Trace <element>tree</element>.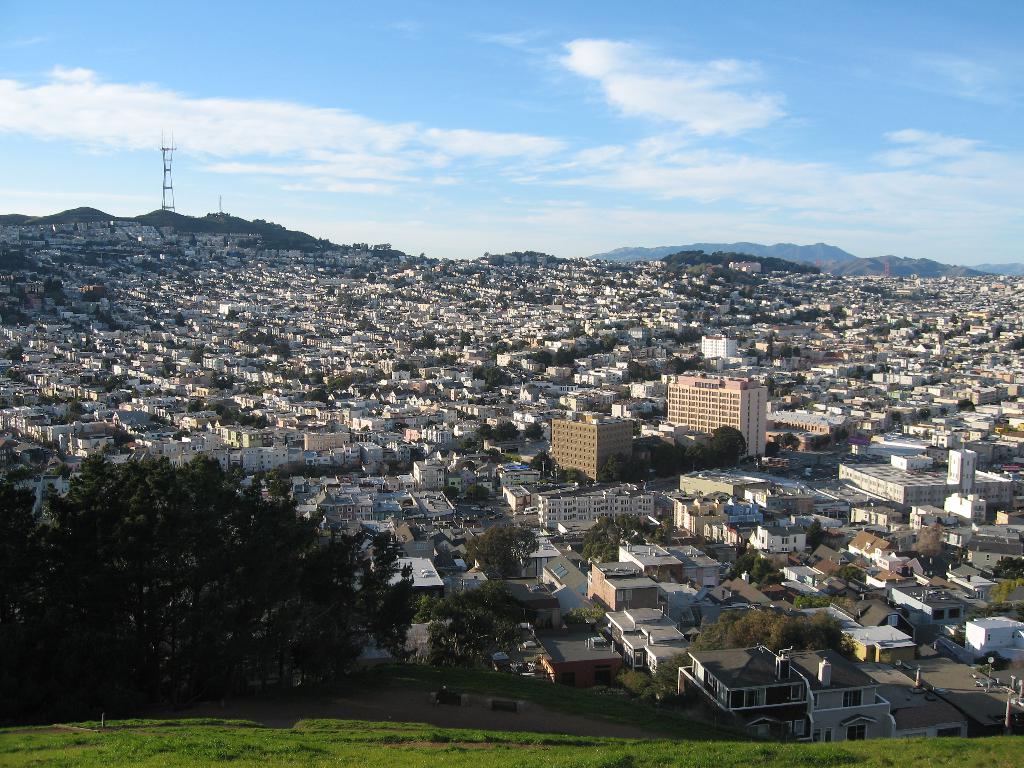
Traced to {"x1": 599, "y1": 454, "x2": 644, "y2": 483}.
